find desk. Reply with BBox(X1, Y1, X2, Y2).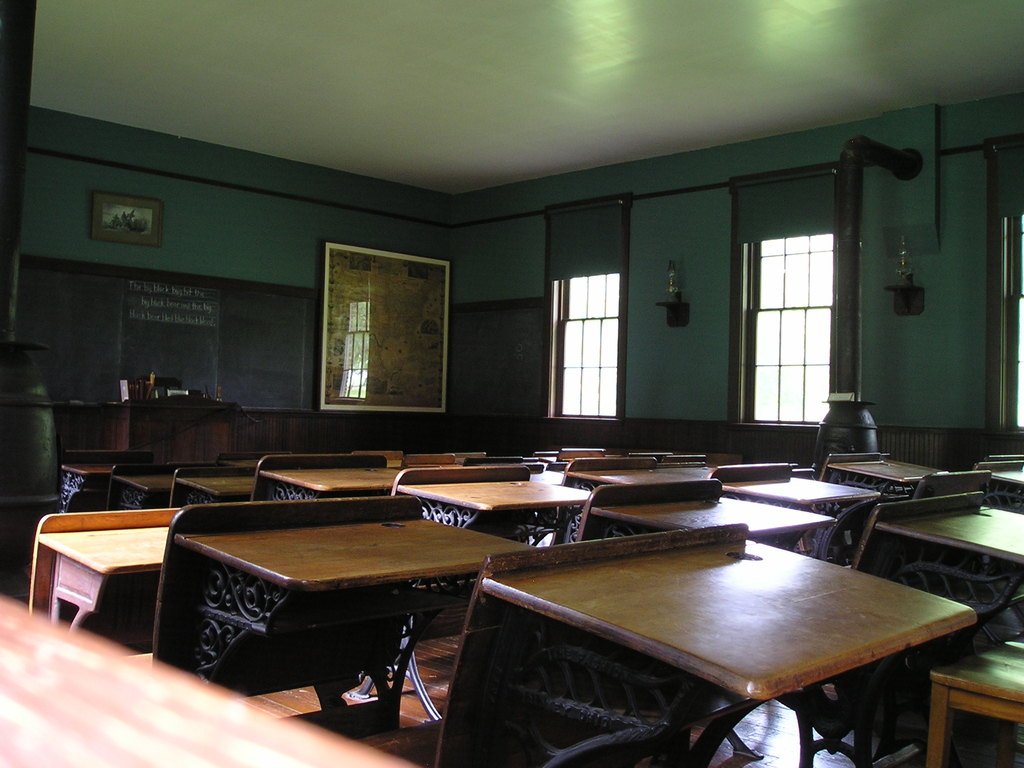
BBox(47, 390, 244, 500).
